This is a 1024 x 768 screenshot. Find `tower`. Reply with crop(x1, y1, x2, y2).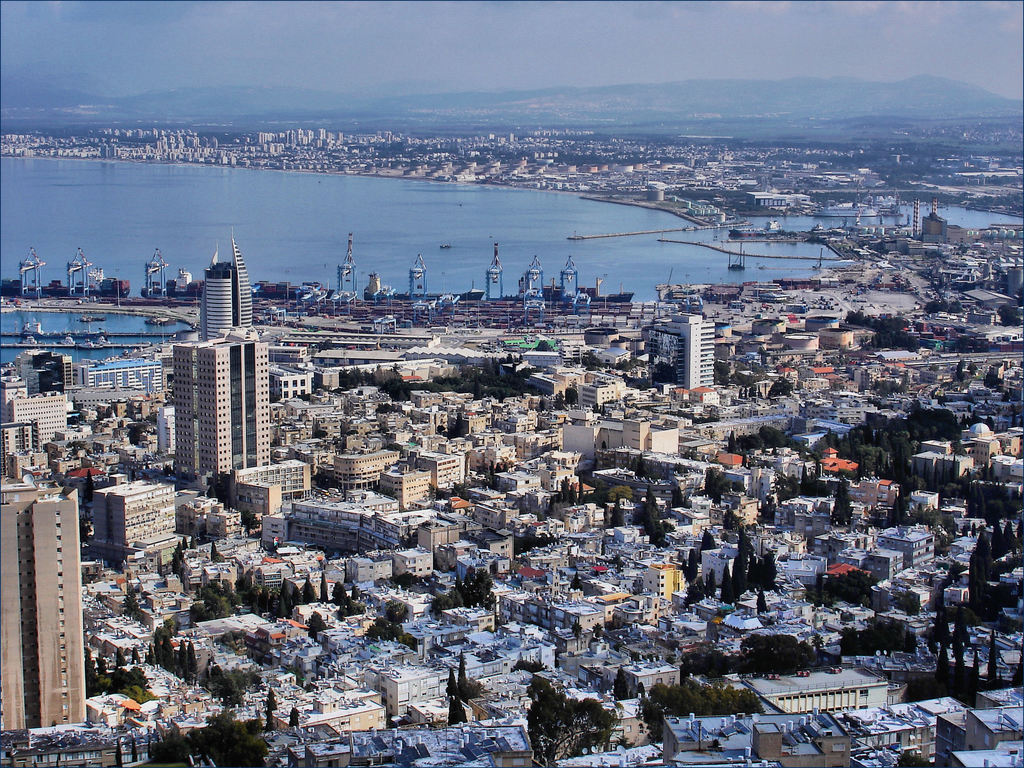
crop(164, 331, 278, 490).
